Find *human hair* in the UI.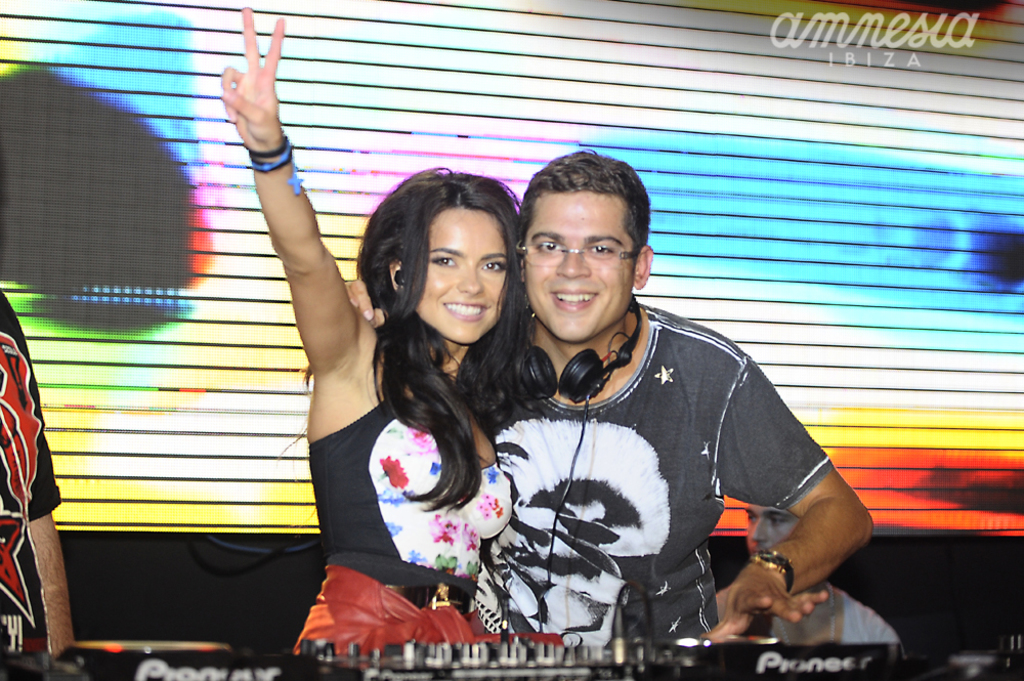
UI element at x1=361 y1=158 x2=532 y2=457.
